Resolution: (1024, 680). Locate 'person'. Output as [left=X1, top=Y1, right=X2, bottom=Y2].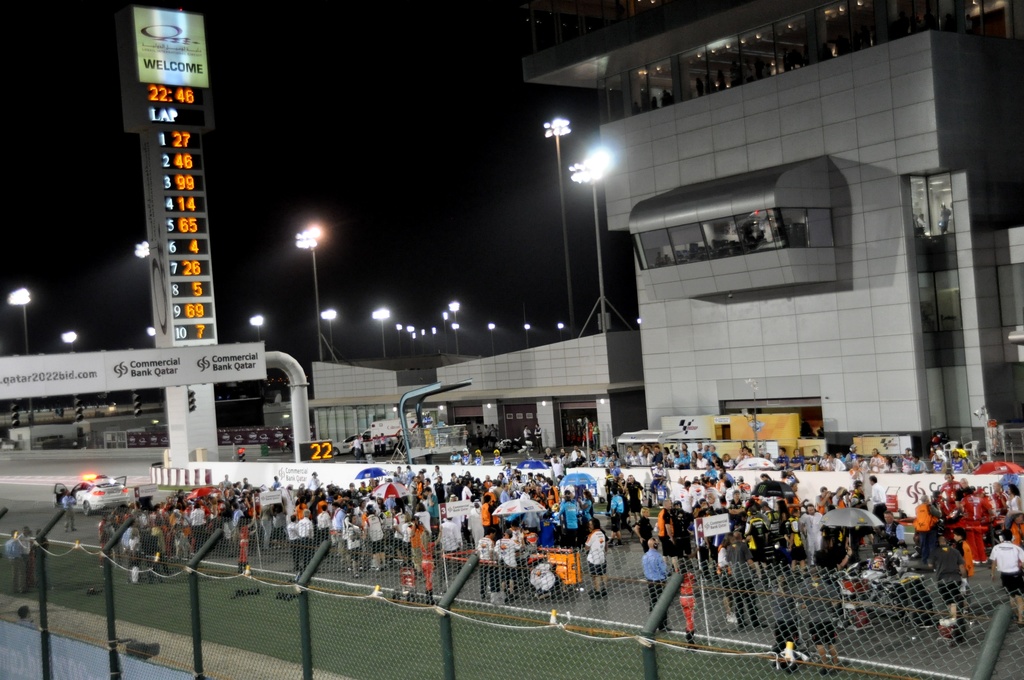
[left=536, top=509, right=556, bottom=544].
